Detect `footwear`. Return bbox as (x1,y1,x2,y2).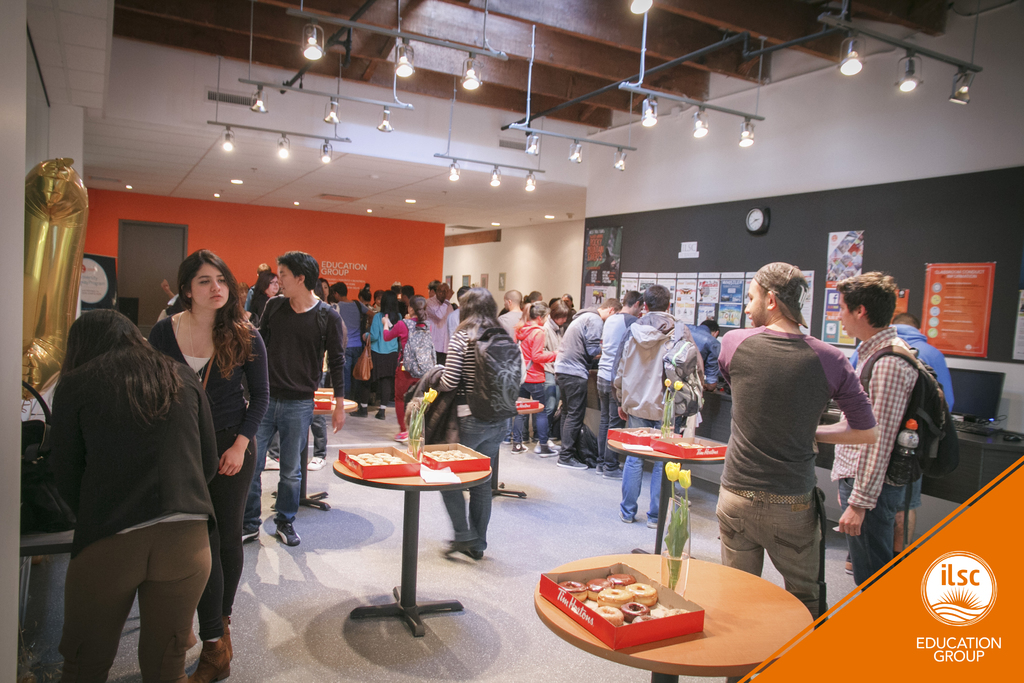
(511,442,525,455).
